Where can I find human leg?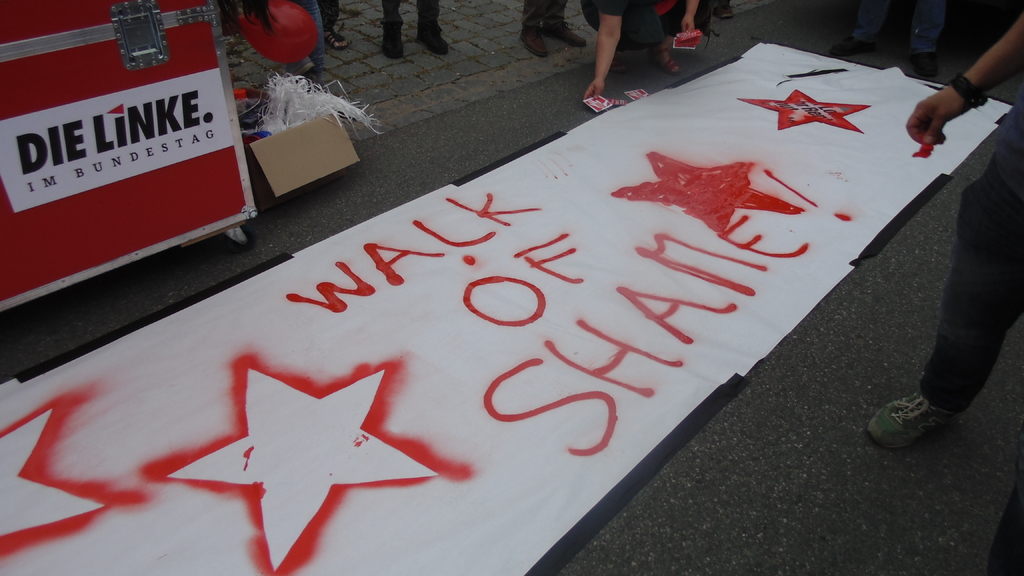
You can find it at 907, 0, 938, 74.
